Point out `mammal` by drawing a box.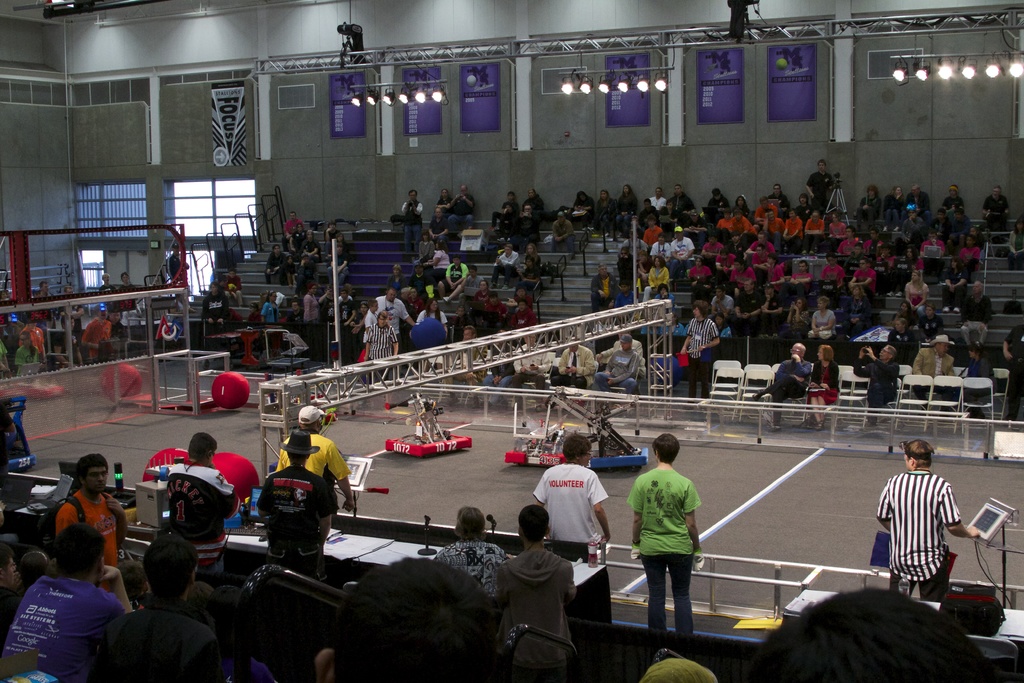
(204, 281, 234, 336).
